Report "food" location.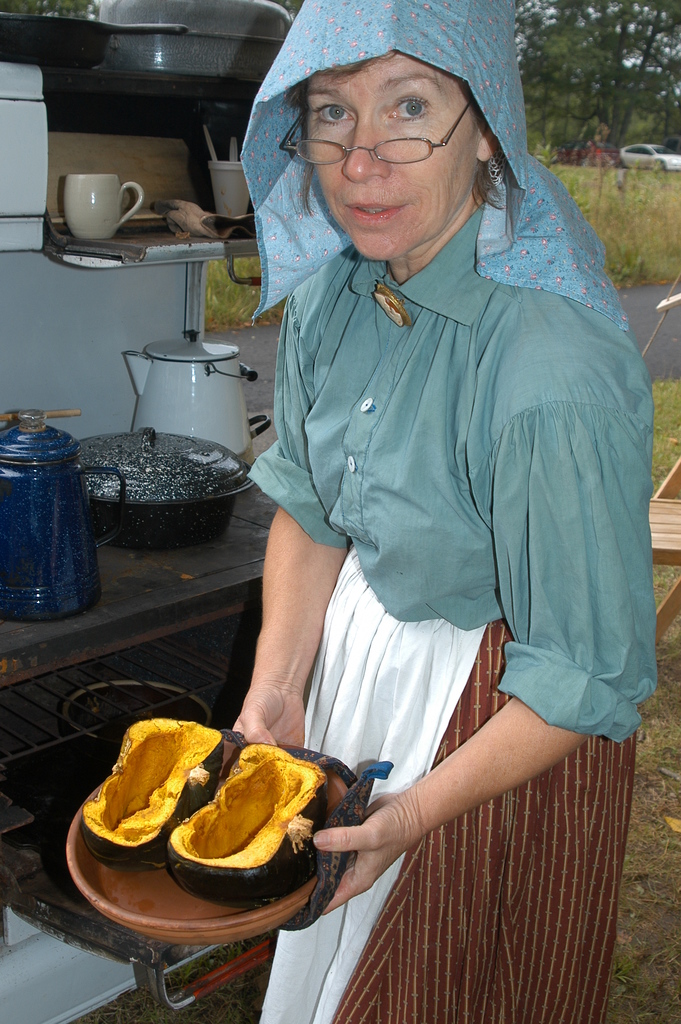
Report: bbox(83, 712, 221, 842).
